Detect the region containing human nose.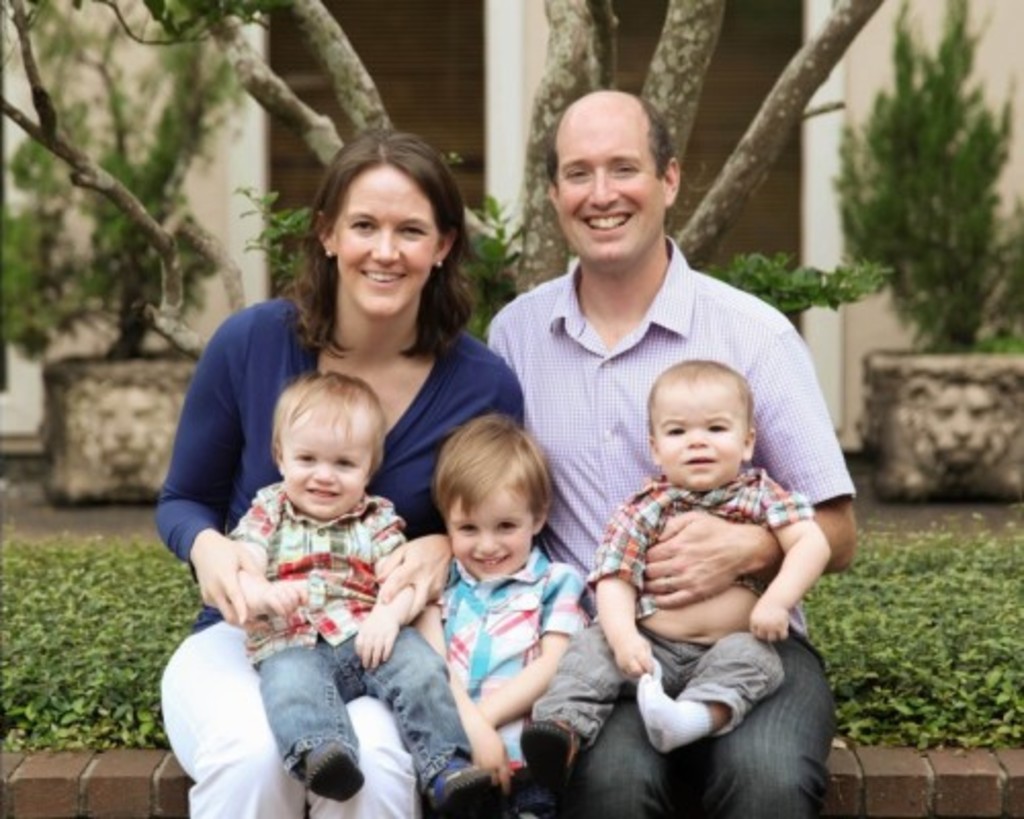
[left=371, top=221, right=401, bottom=258].
